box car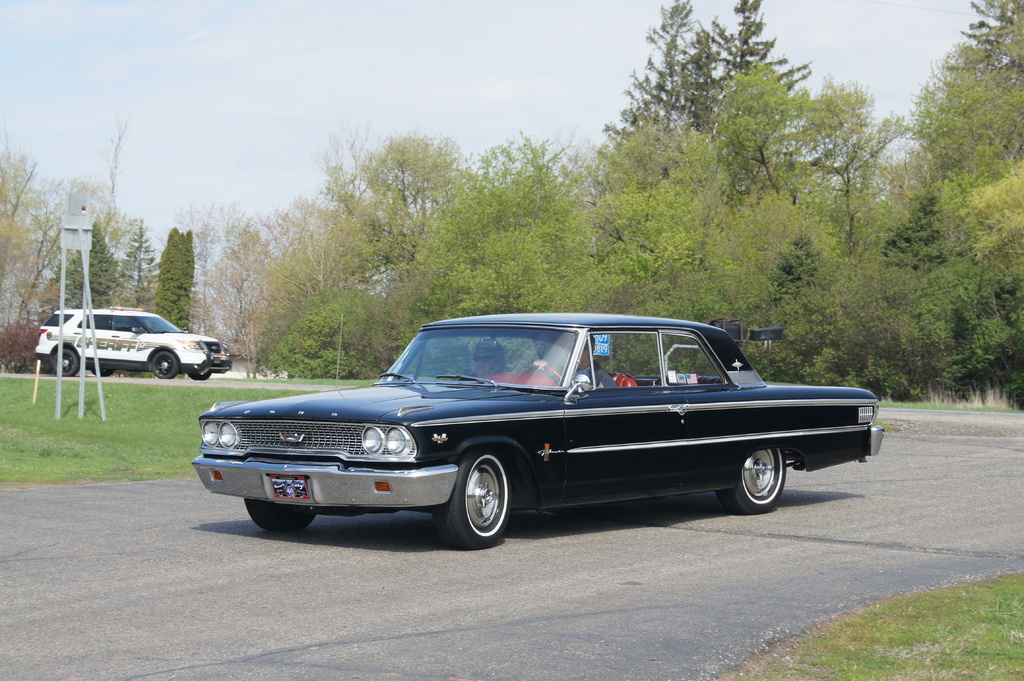
BBox(36, 303, 232, 377)
